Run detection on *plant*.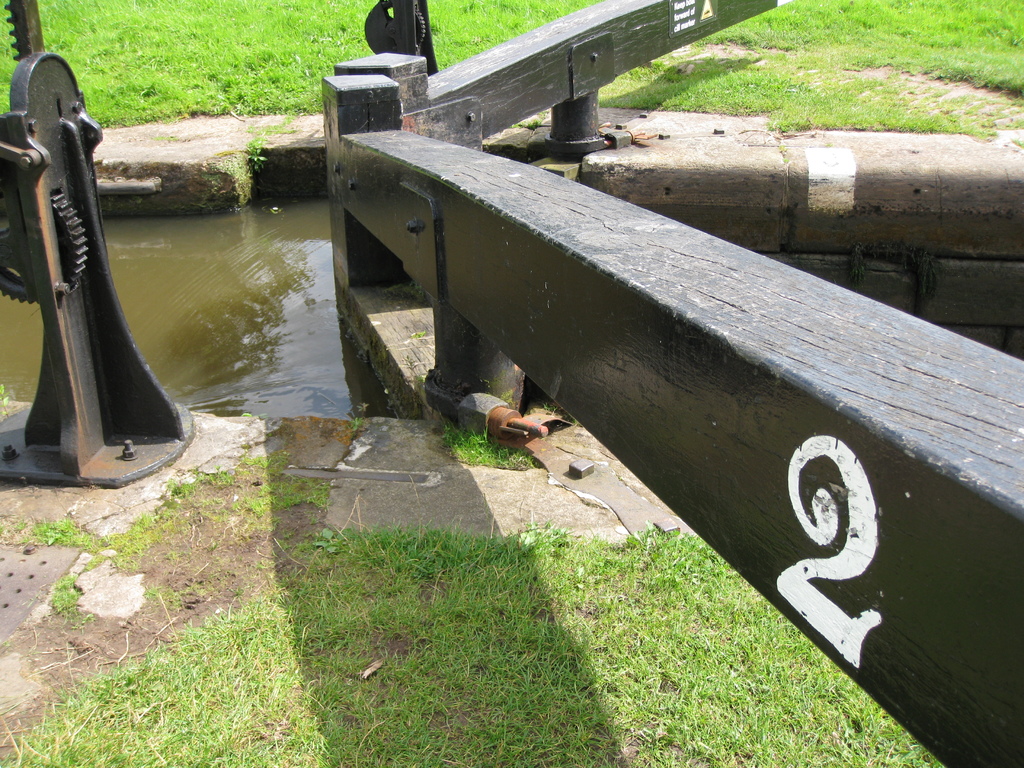
Result: bbox=[1011, 132, 1021, 149].
